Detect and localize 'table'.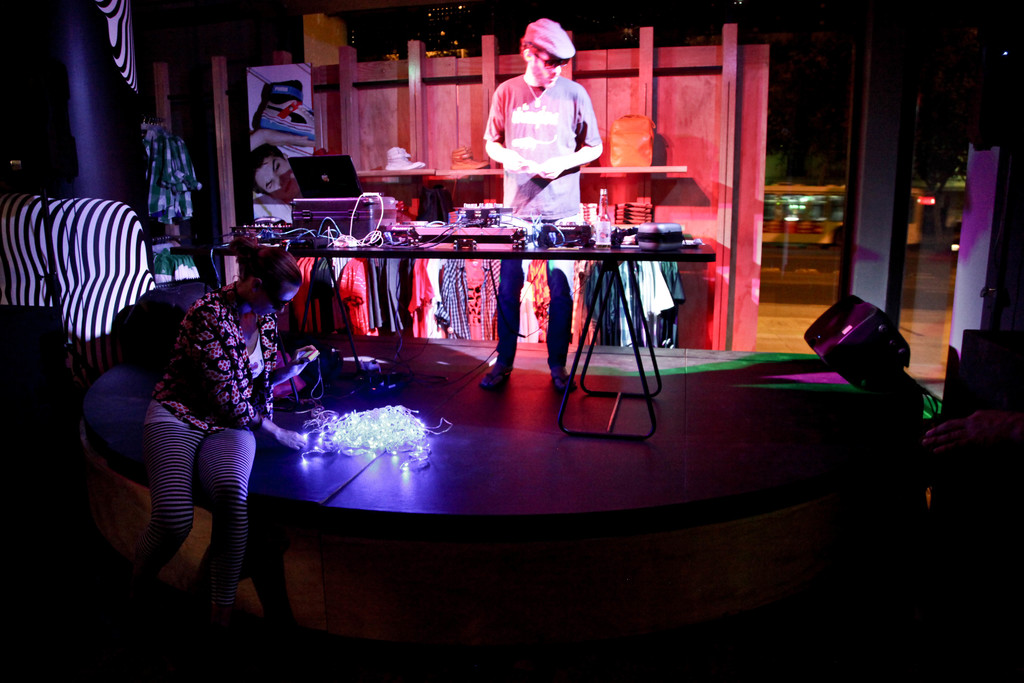
Localized at l=220, t=202, r=705, b=431.
